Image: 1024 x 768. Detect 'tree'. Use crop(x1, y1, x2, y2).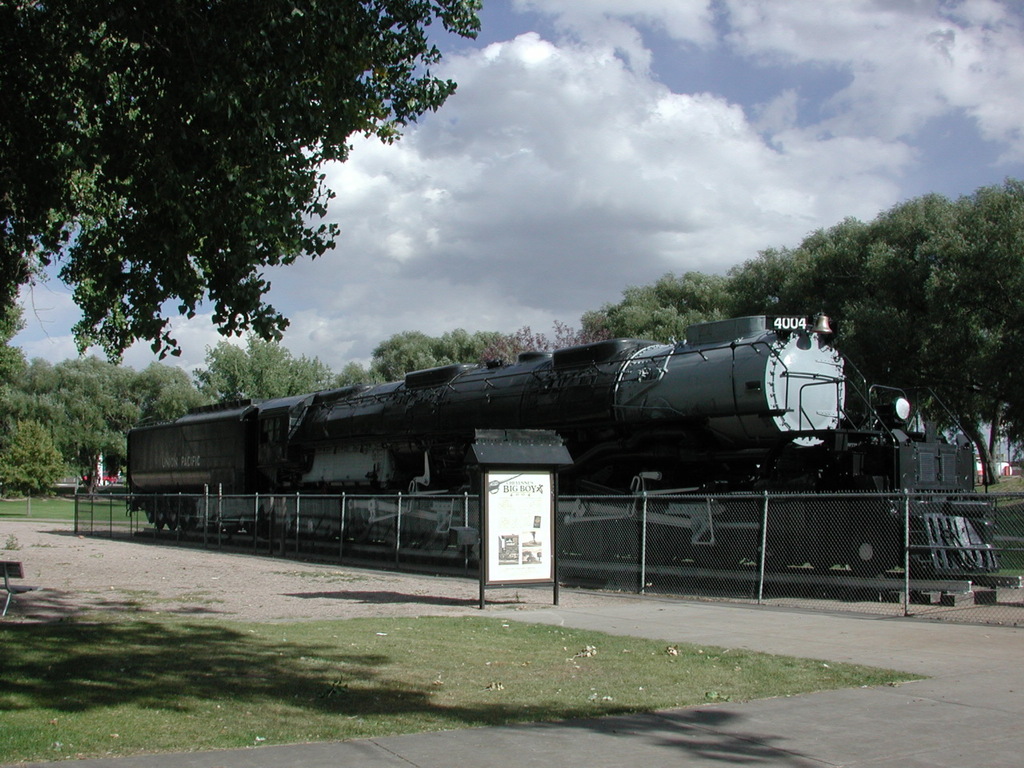
crop(0, 419, 61, 511).
